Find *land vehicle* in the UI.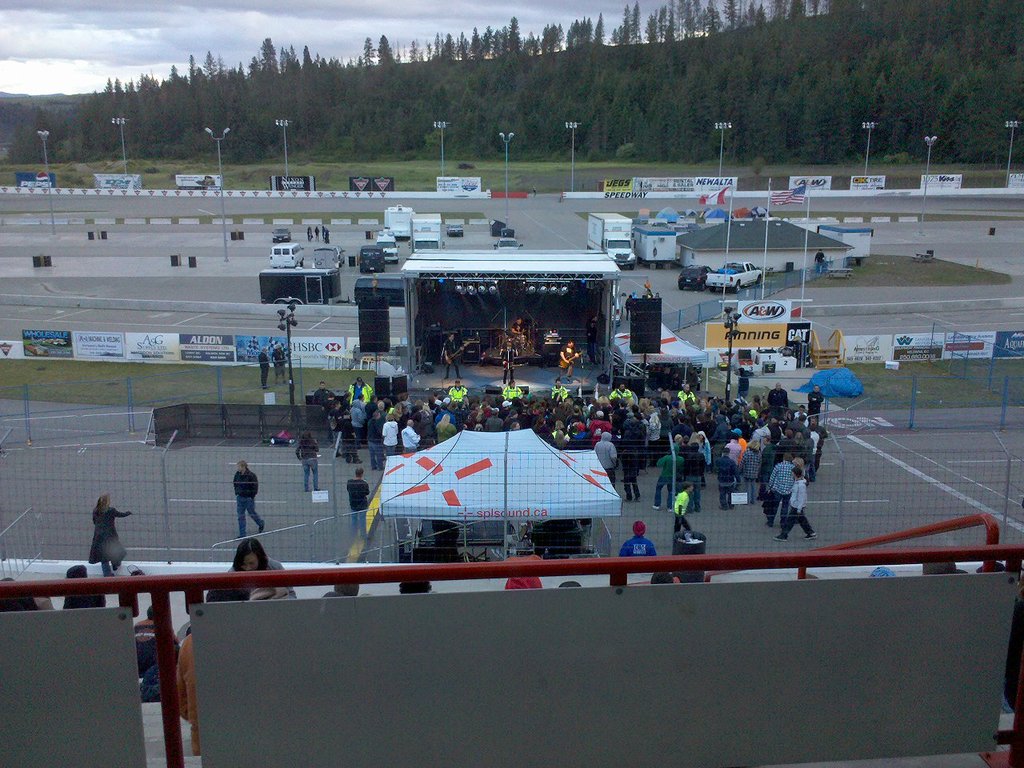
UI element at locate(704, 262, 762, 290).
